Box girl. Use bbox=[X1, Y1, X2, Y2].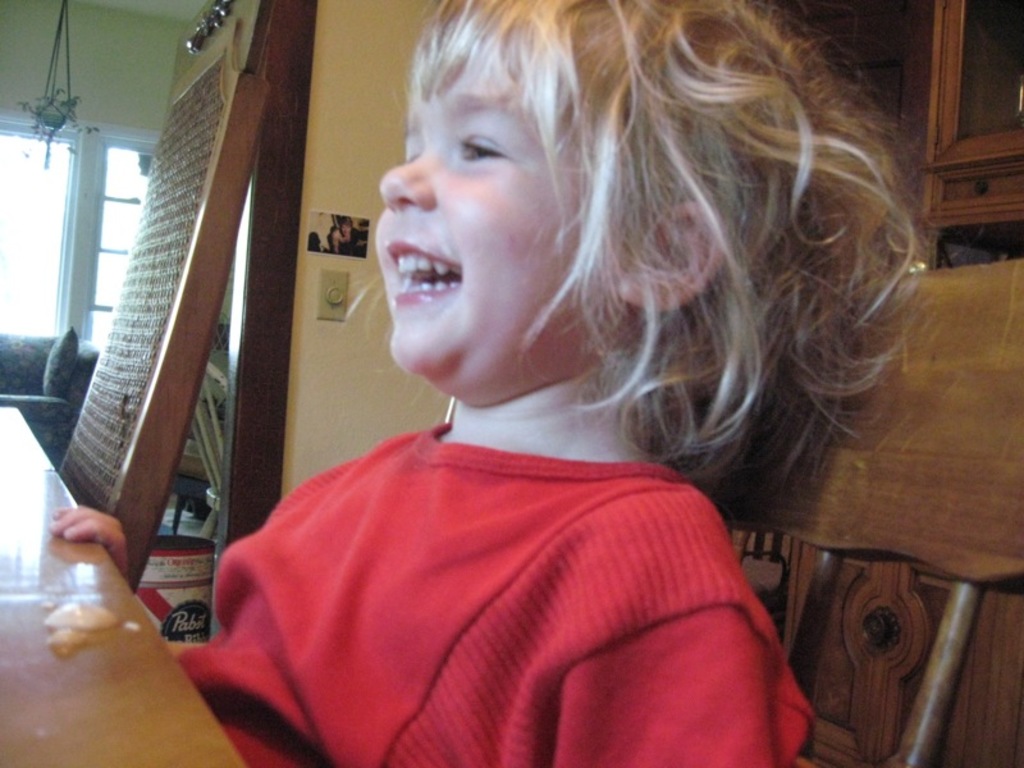
bbox=[49, 0, 951, 767].
